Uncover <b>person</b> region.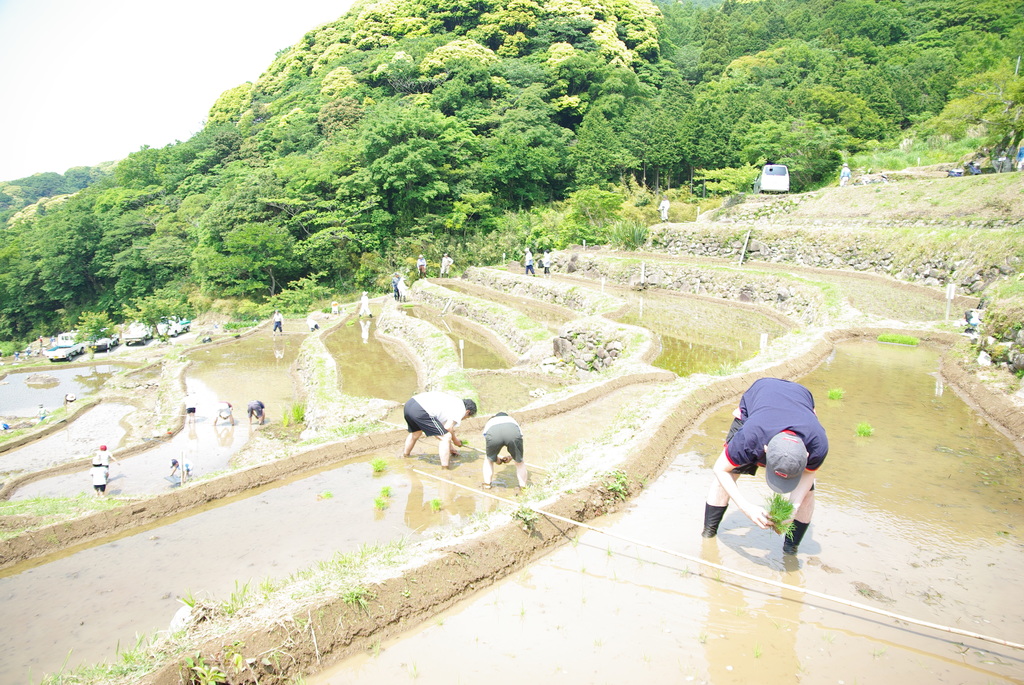
Uncovered: Rect(211, 397, 232, 427).
